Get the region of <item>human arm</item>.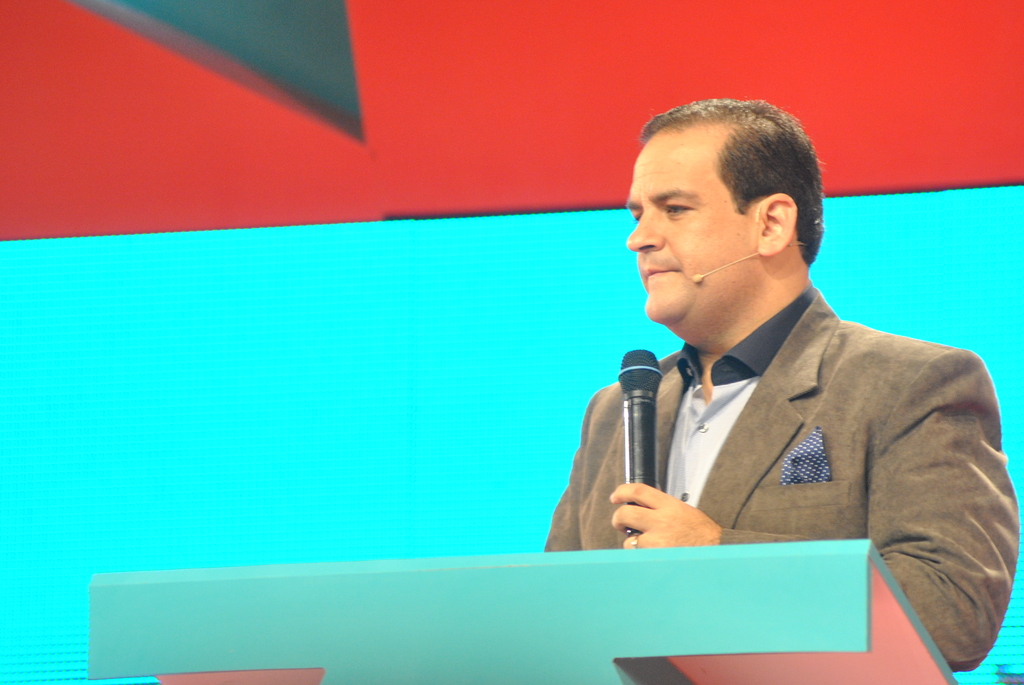
<box>605,345,1023,668</box>.
